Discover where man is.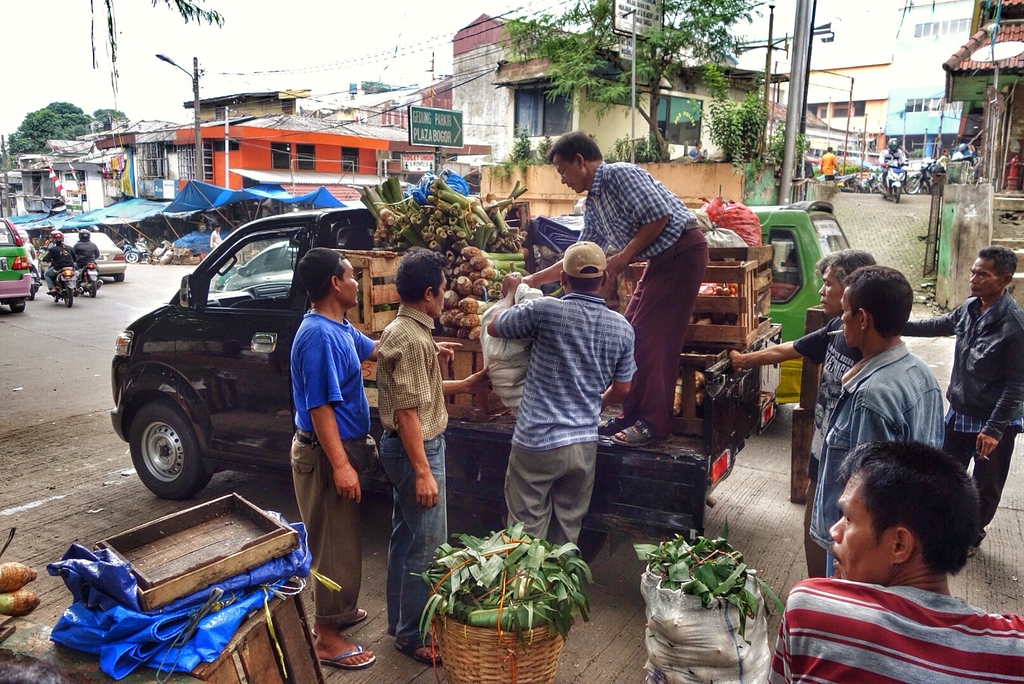
Discovered at pyautogui.locateOnScreen(375, 253, 508, 666).
